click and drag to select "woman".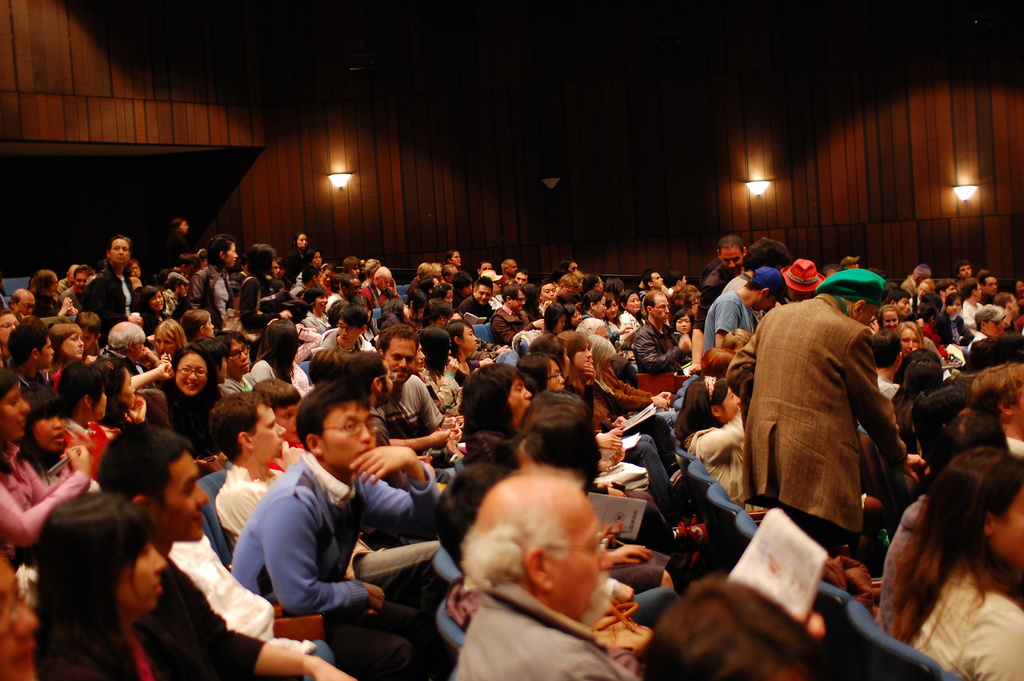
Selection: 890,320,930,355.
